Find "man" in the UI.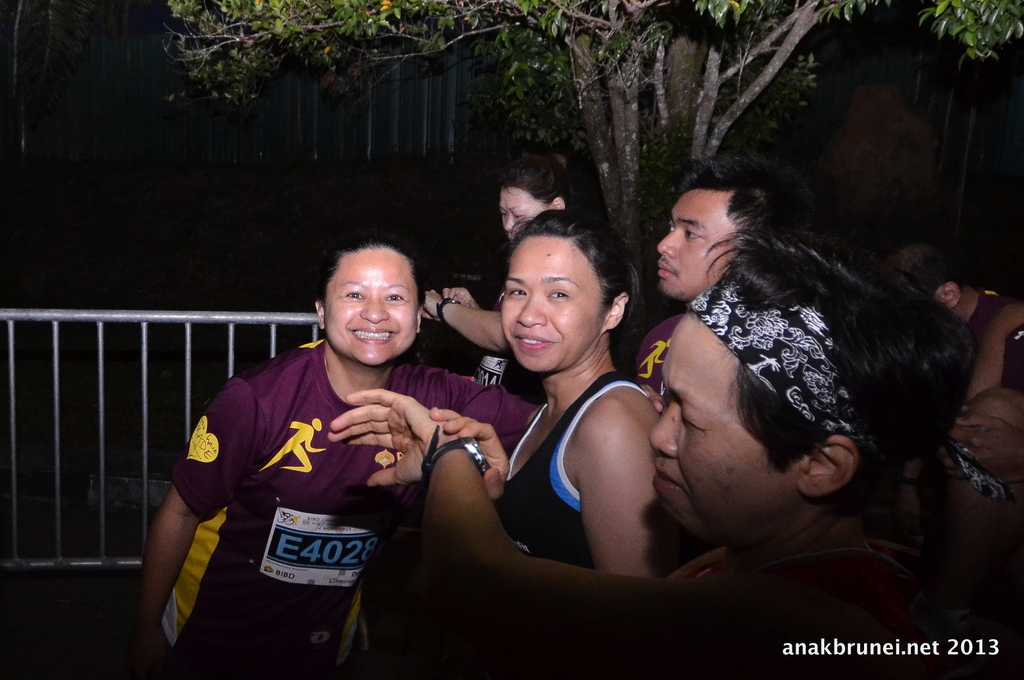
UI element at (134, 227, 543, 679).
